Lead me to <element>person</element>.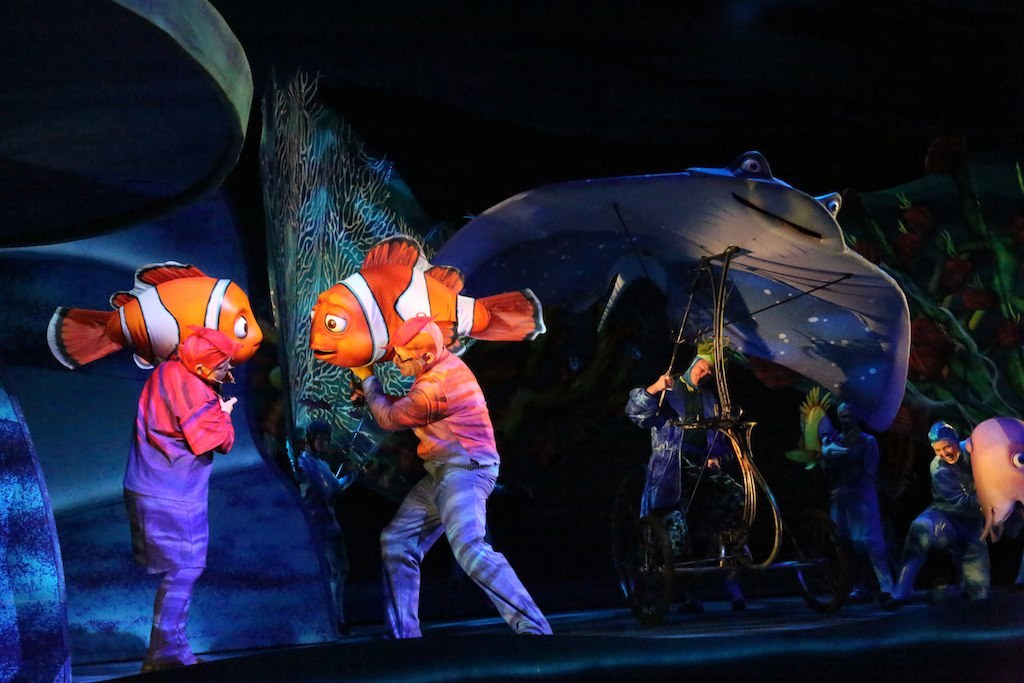
Lead to (left=931, top=414, right=981, bottom=515).
